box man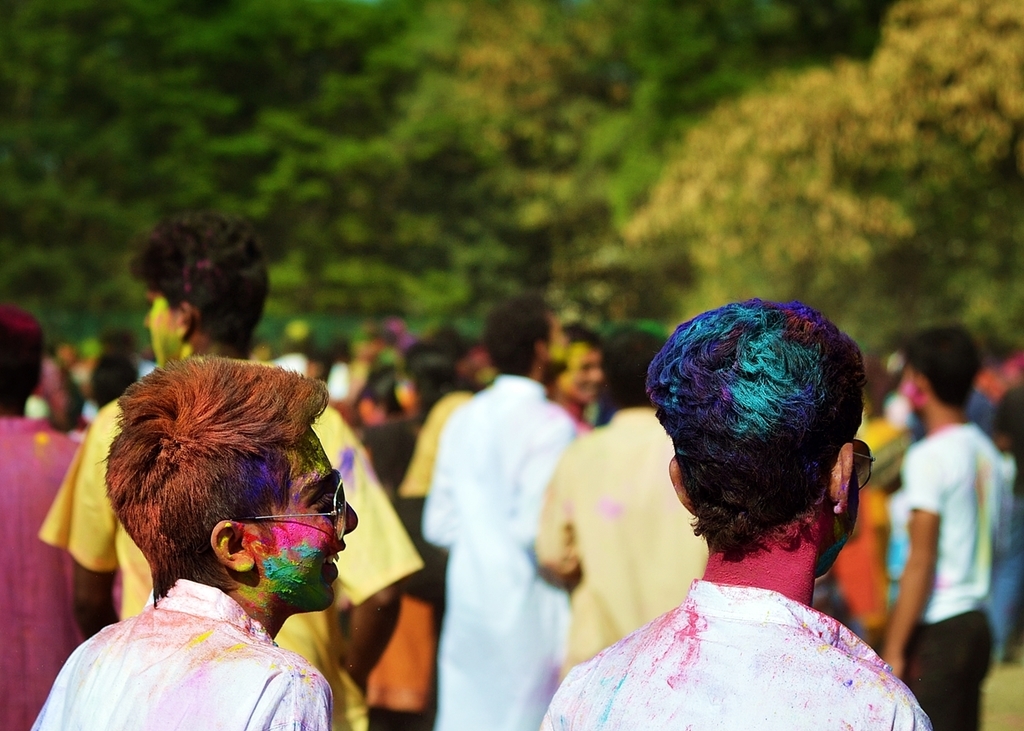
530:322:703:682
